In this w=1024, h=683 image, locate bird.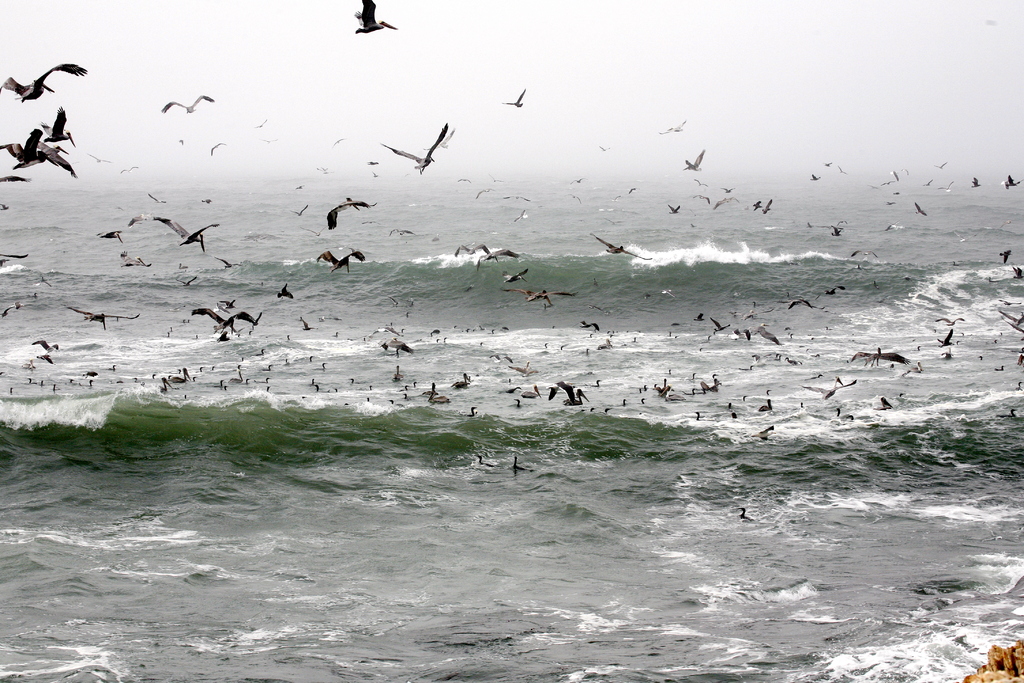
Bounding box: locate(997, 308, 1023, 334).
